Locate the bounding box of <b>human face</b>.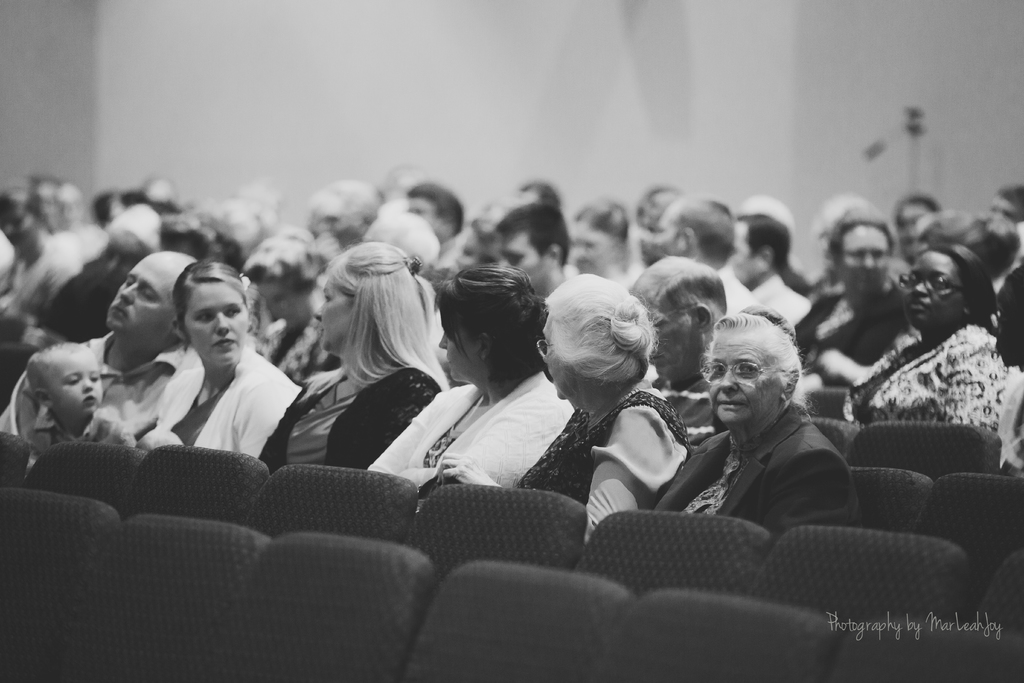
Bounding box: bbox(903, 252, 967, 324).
